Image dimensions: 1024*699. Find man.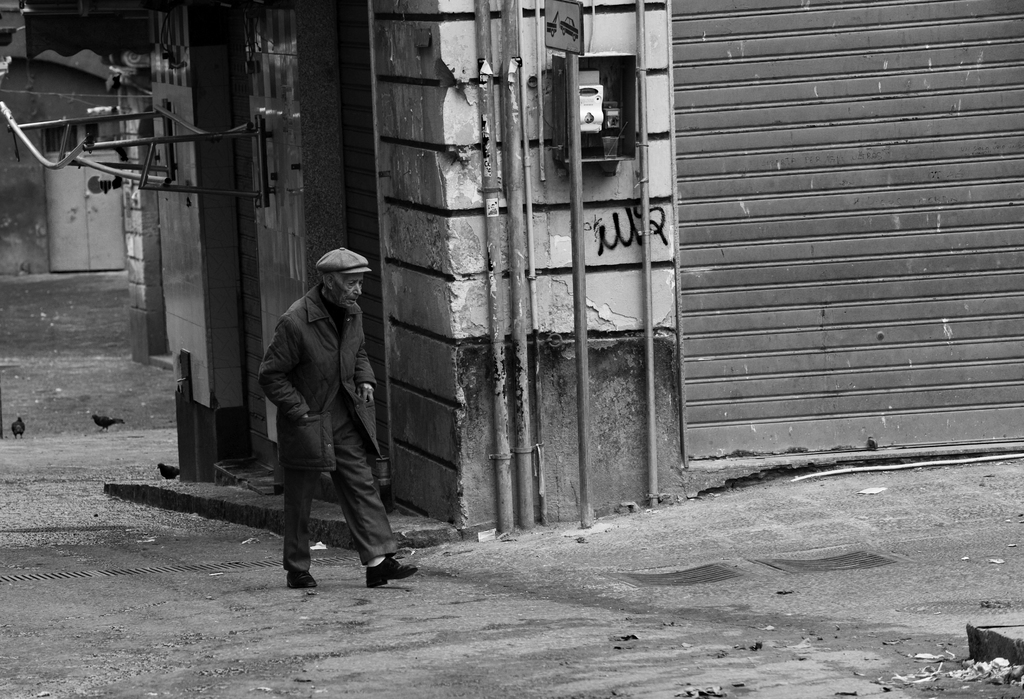
<box>248,242,433,613</box>.
